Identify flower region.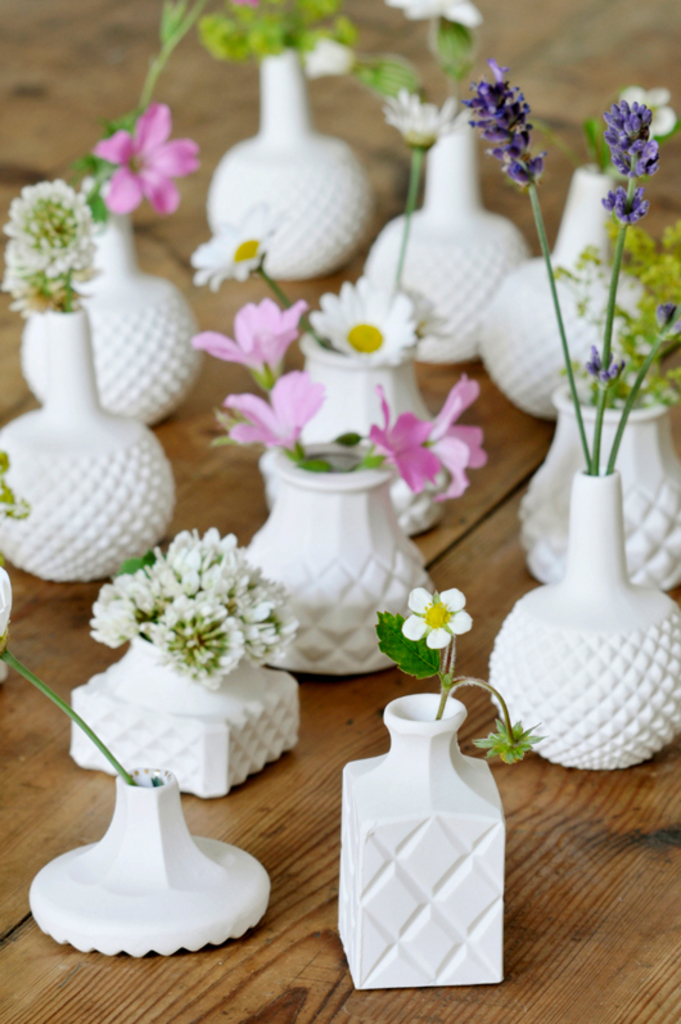
Region: [x1=222, y1=370, x2=339, y2=448].
